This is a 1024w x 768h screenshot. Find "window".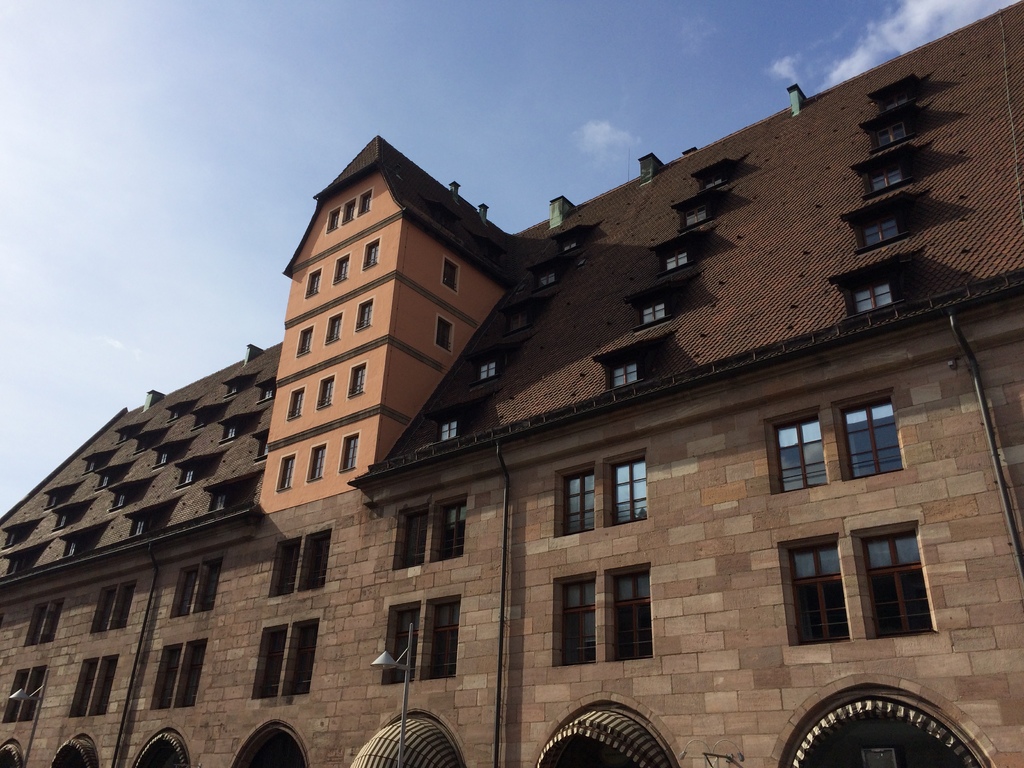
Bounding box: bbox=(355, 298, 374, 332).
